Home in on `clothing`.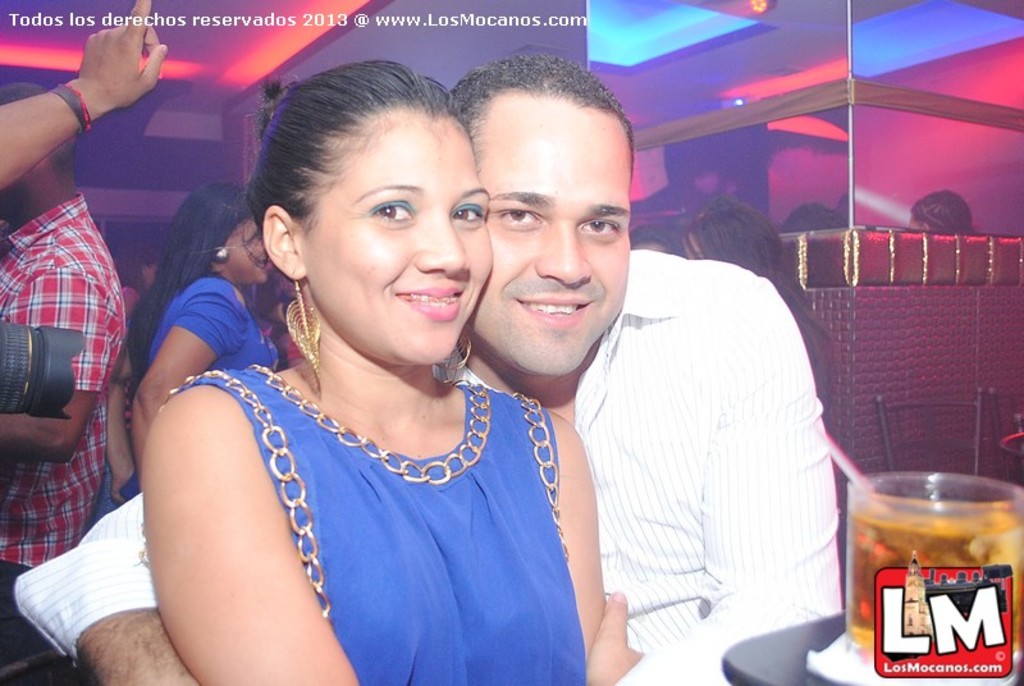
Homed in at box=[99, 280, 276, 517].
